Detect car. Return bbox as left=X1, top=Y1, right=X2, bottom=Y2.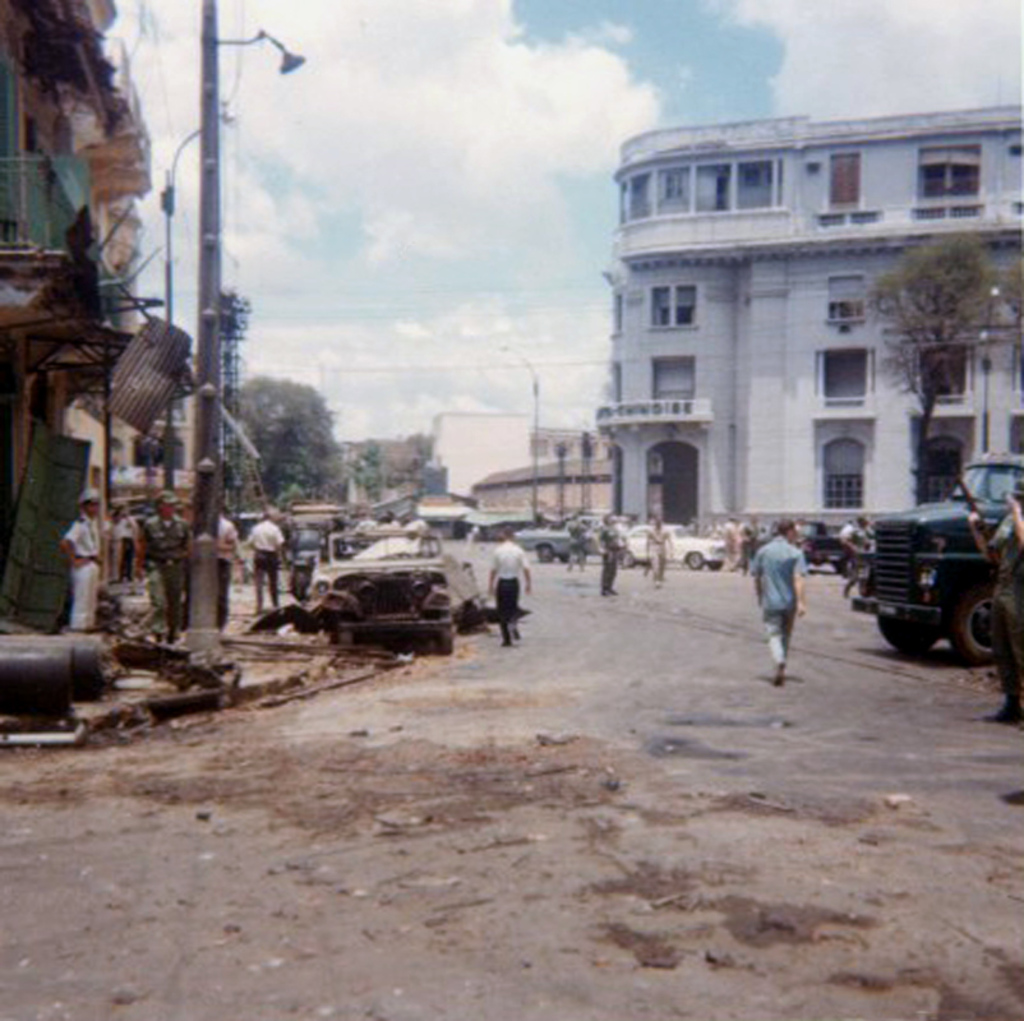
left=618, top=525, right=730, bottom=568.
